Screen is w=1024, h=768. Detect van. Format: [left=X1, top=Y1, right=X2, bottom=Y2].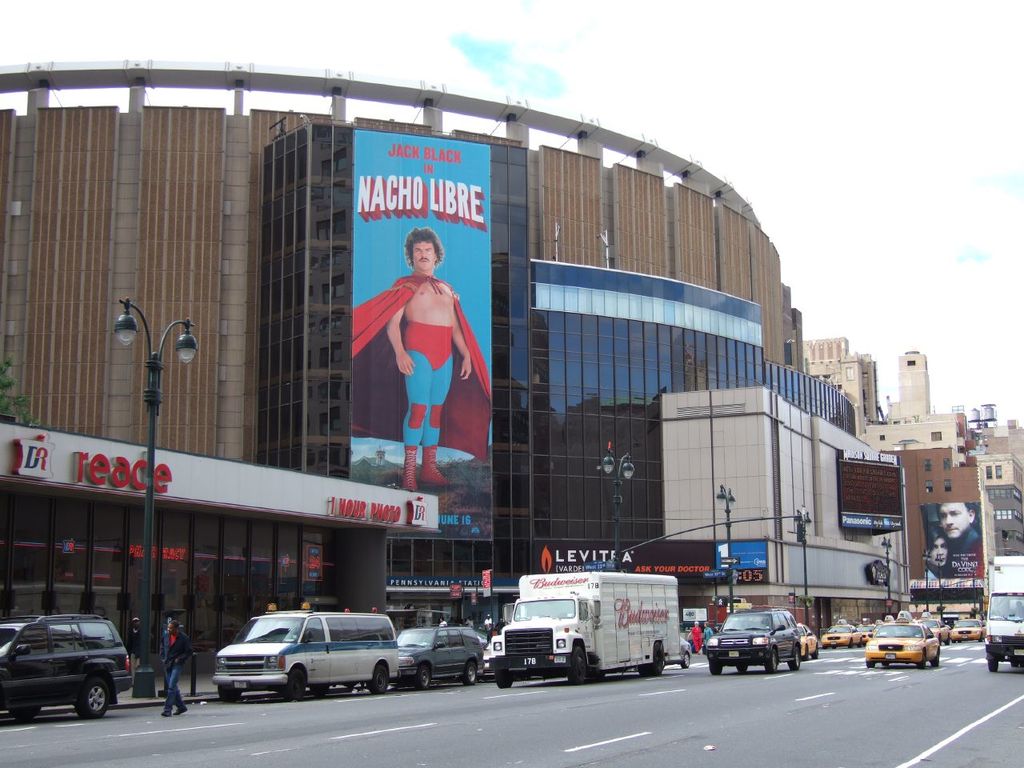
[left=214, top=604, right=402, bottom=700].
